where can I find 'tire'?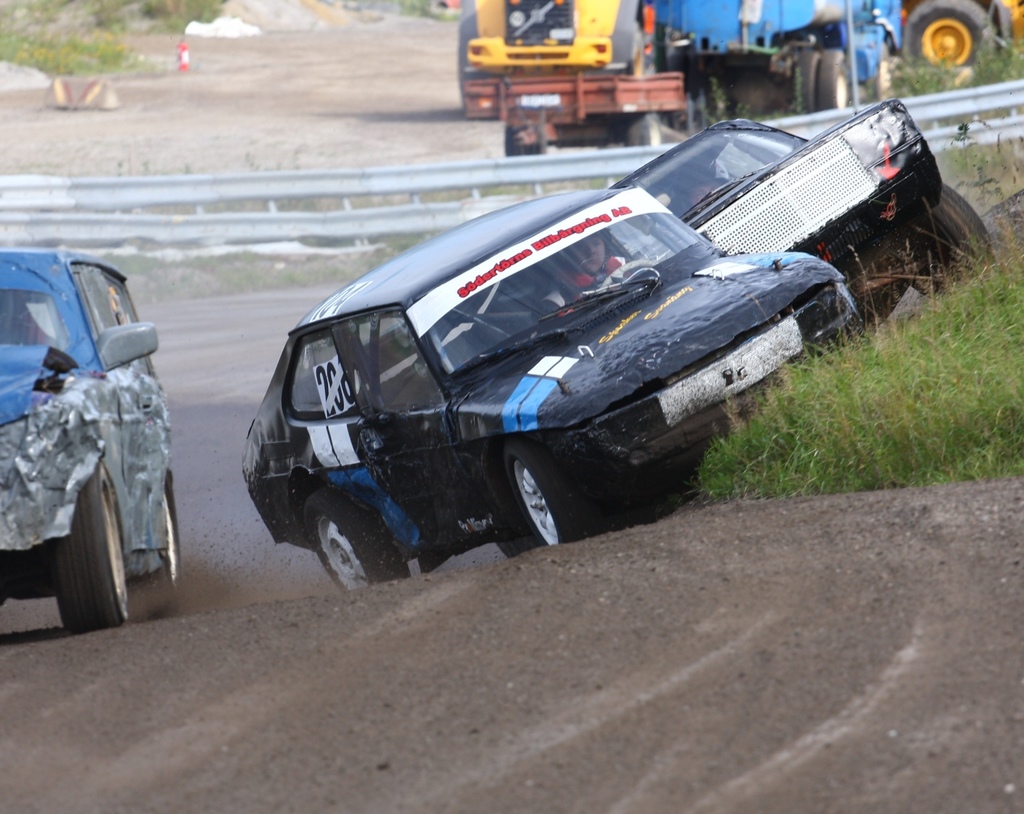
You can find it at {"x1": 799, "y1": 46, "x2": 817, "y2": 119}.
